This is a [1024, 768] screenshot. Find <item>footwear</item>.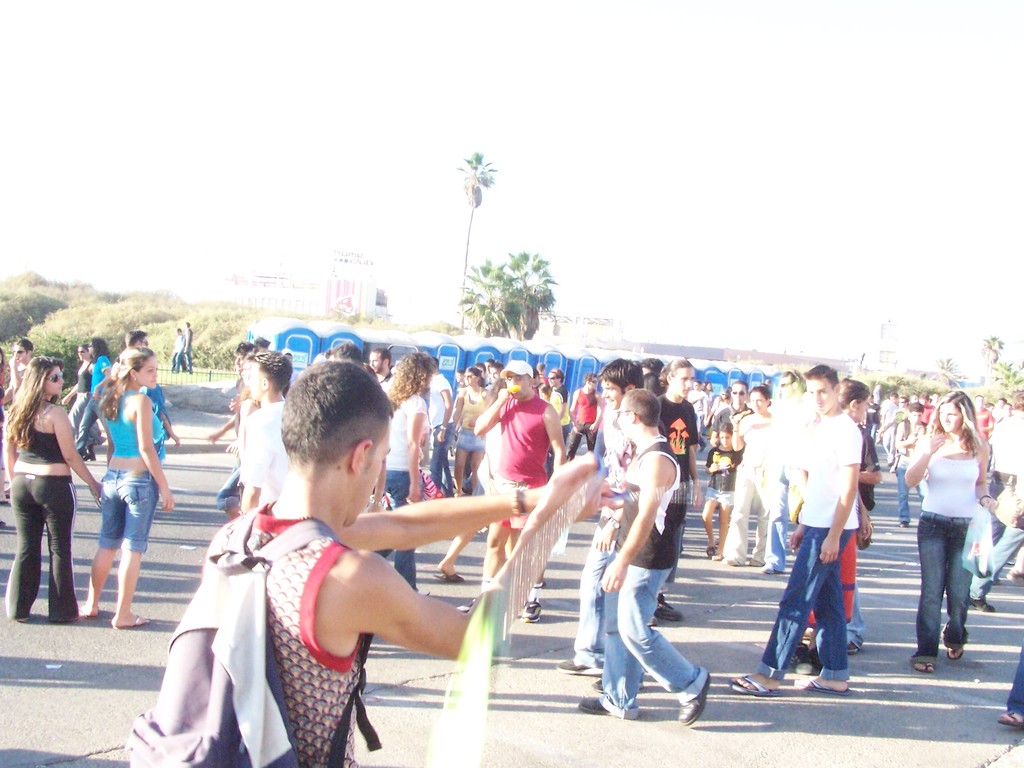
Bounding box: l=676, t=672, r=710, b=728.
